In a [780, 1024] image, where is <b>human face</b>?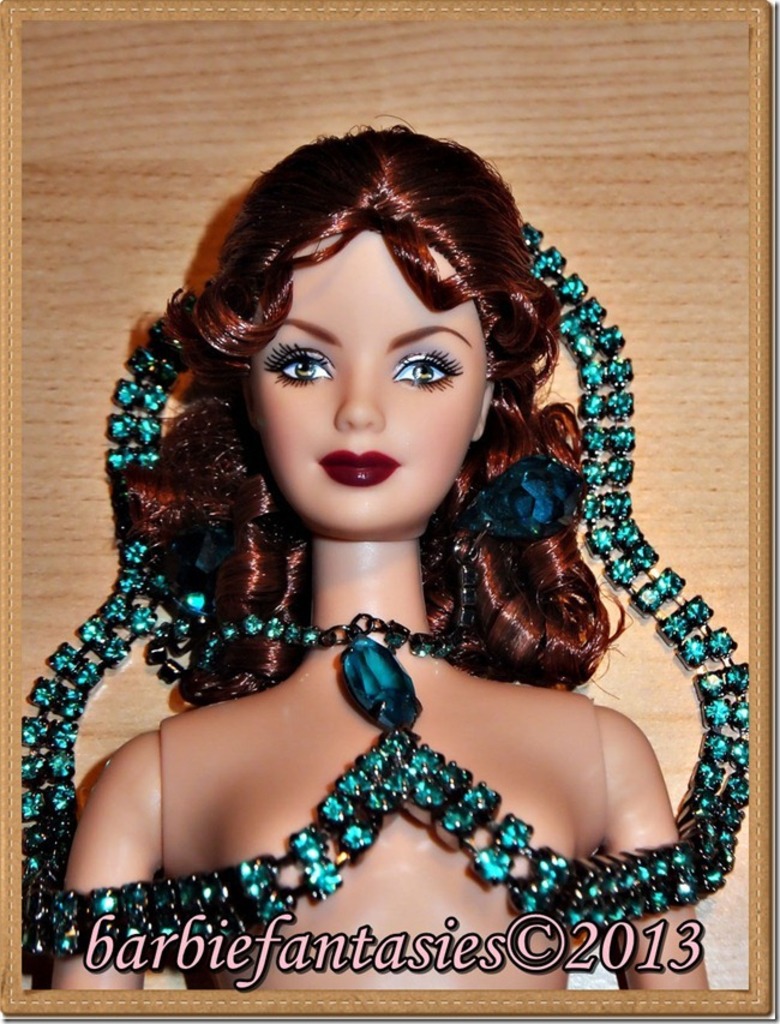
{"x1": 246, "y1": 214, "x2": 496, "y2": 546}.
